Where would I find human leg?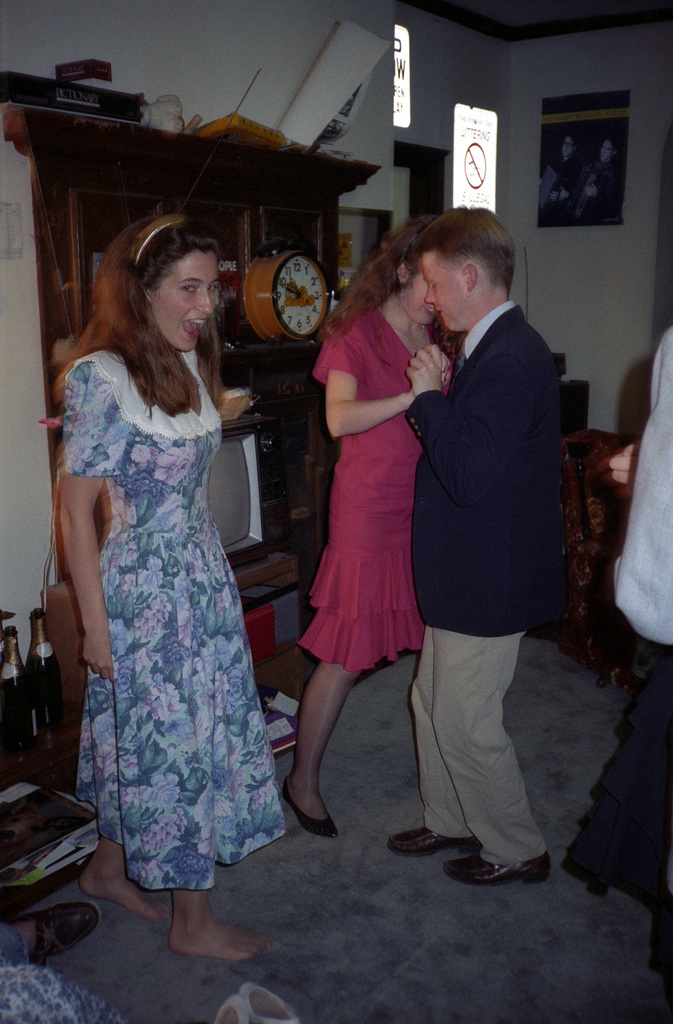
At box=[378, 631, 467, 841].
